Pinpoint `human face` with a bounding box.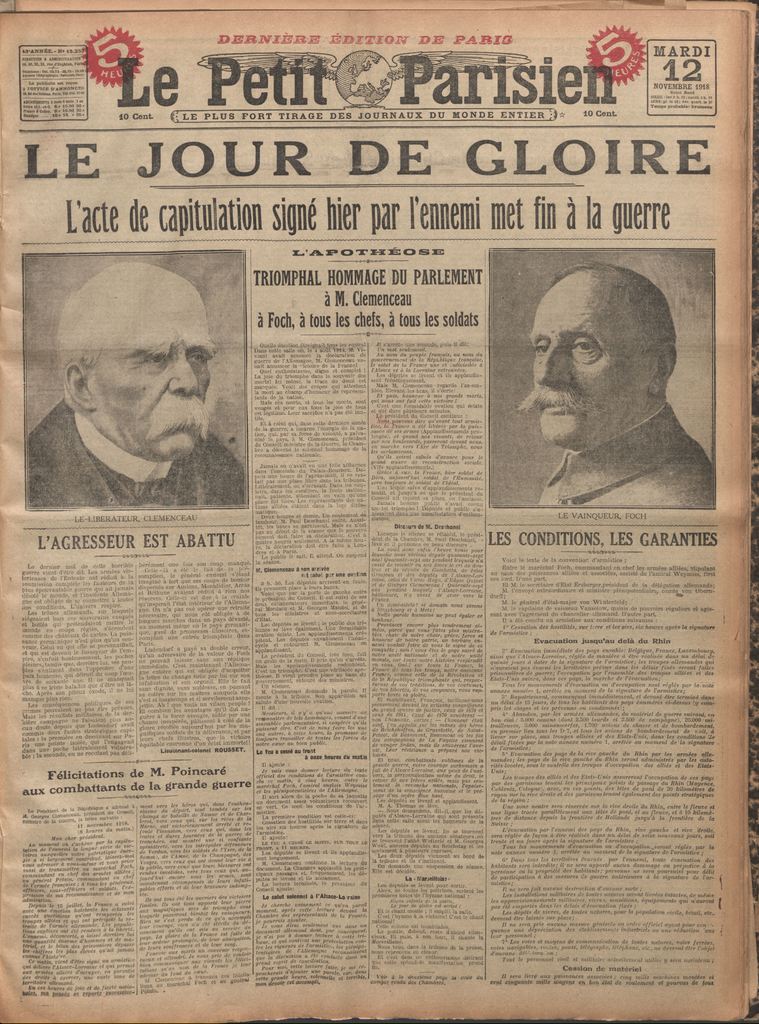
crop(528, 280, 651, 443).
